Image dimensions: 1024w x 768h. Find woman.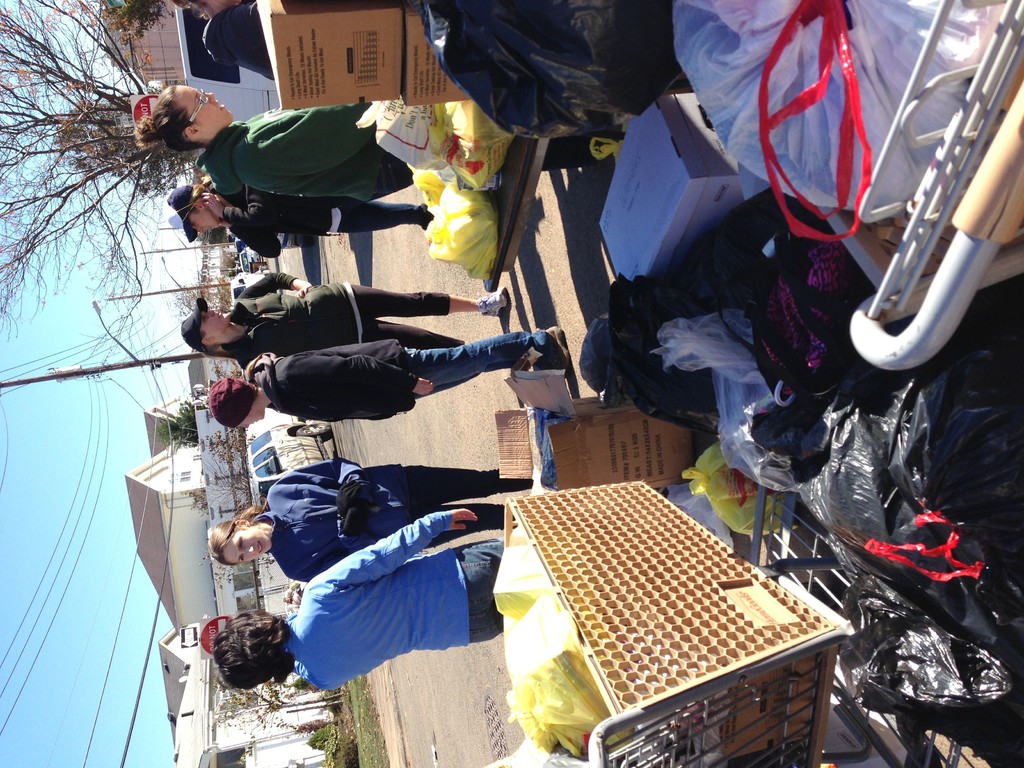
bbox=(207, 504, 500, 697).
